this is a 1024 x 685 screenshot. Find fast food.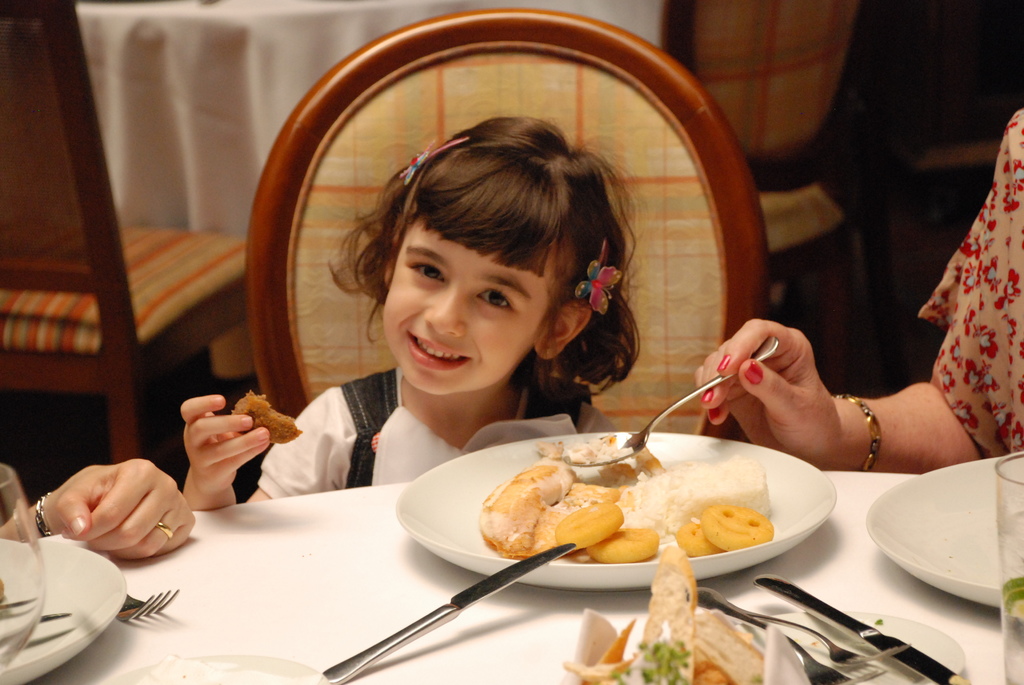
Bounding box: 224/392/299/447.
